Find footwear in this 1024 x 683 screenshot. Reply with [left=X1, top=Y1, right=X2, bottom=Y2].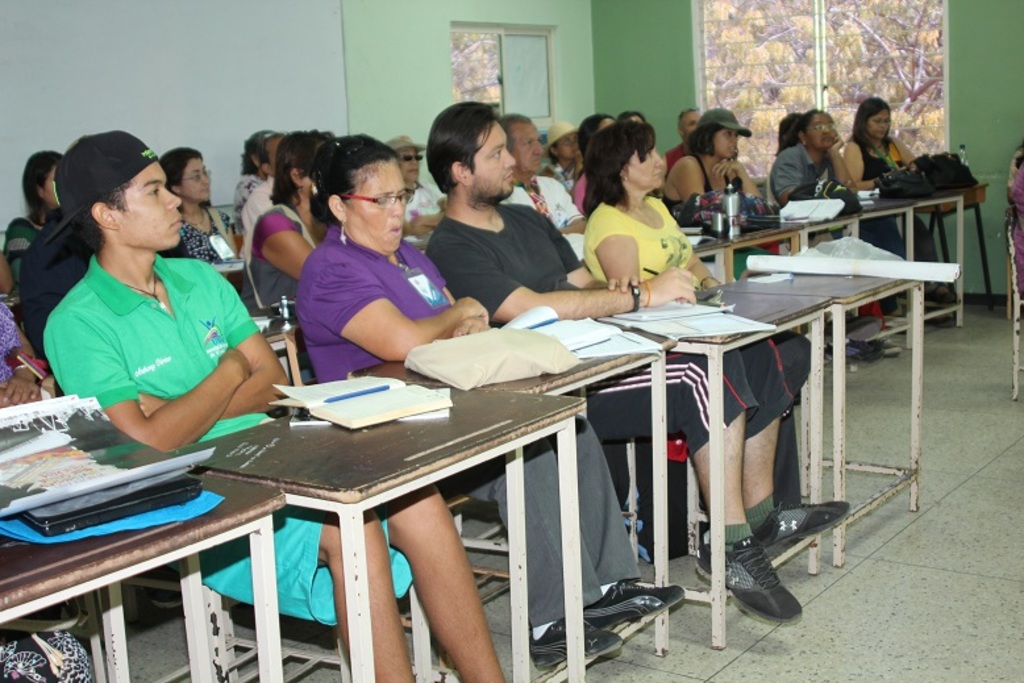
[left=827, top=336, right=884, bottom=365].
